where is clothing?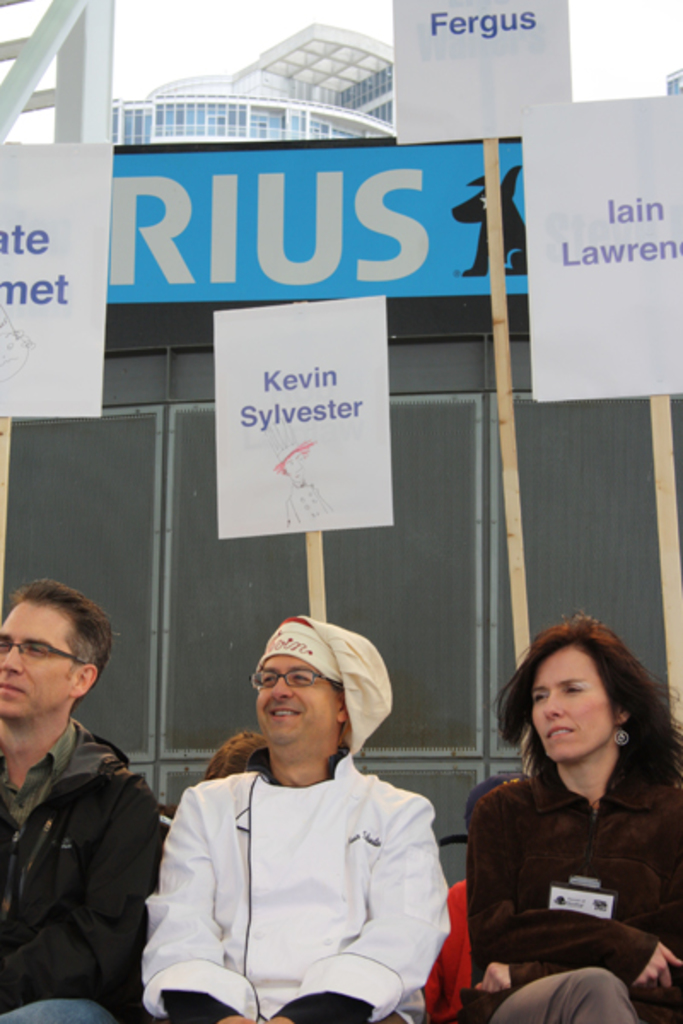
{"x1": 140, "y1": 686, "x2": 468, "y2": 1023}.
